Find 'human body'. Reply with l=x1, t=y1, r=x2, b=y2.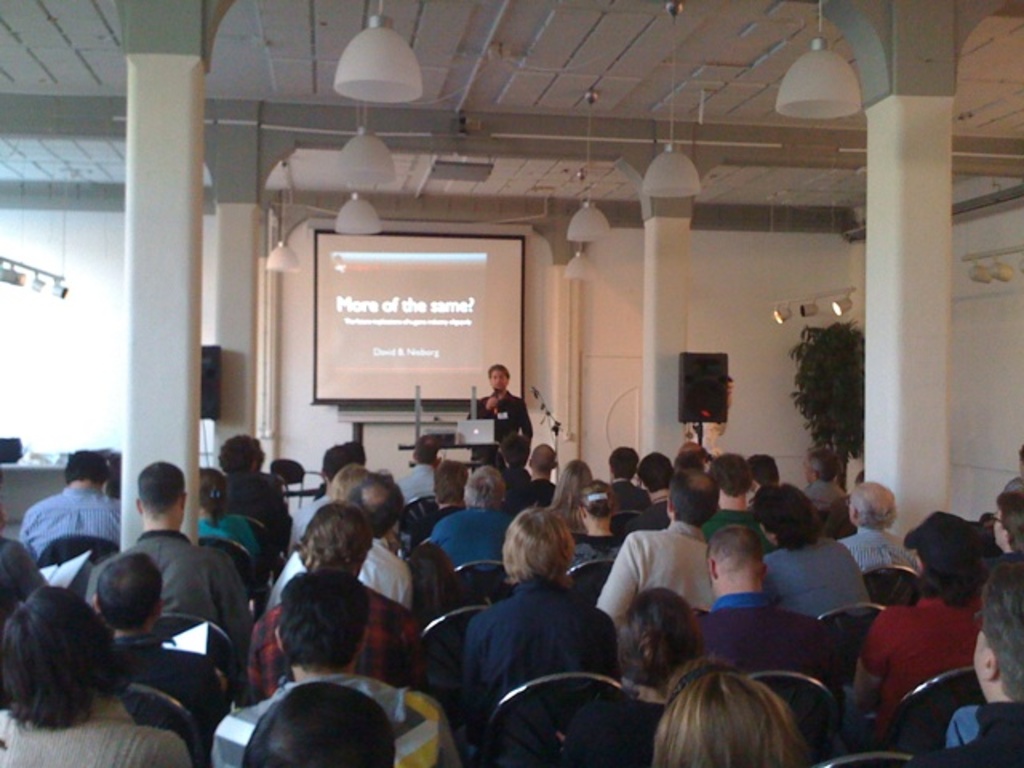
l=688, t=397, r=731, b=461.
